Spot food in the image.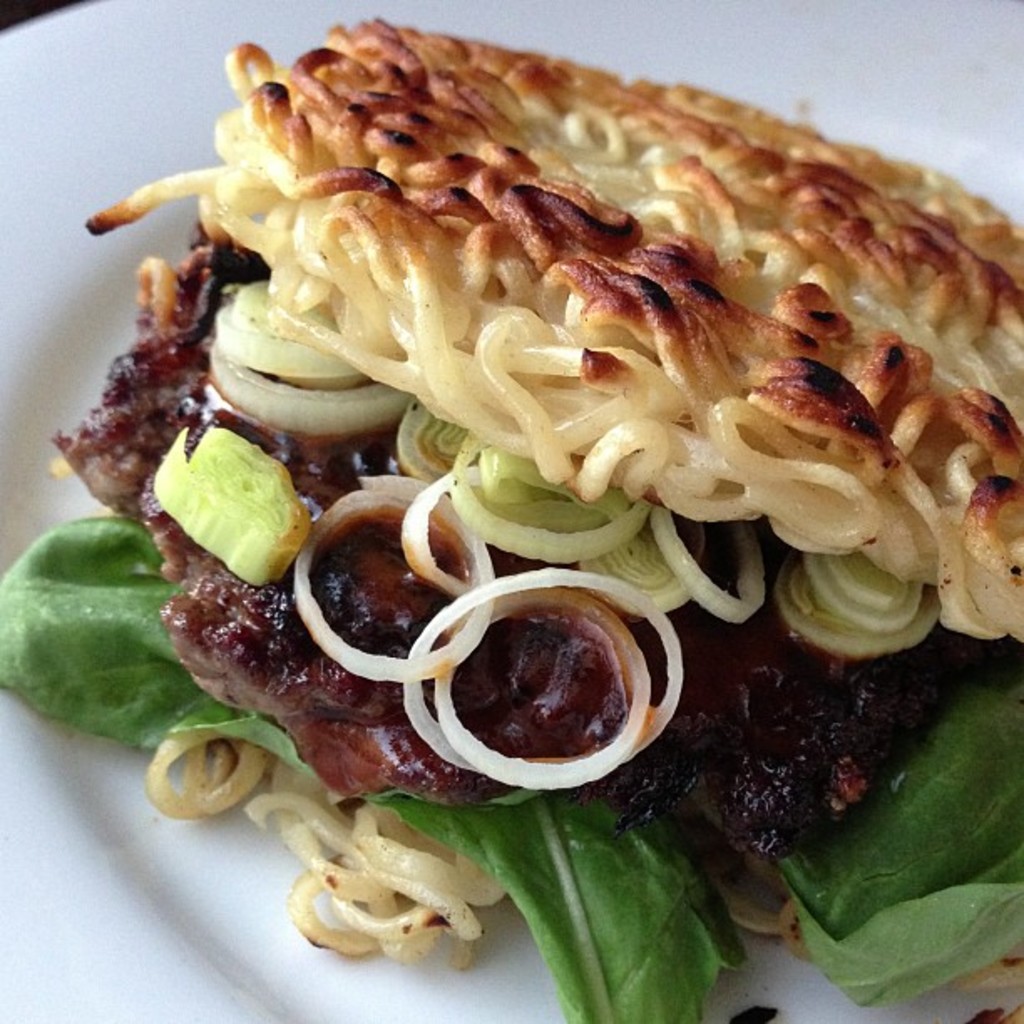
food found at [3, 20, 1022, 1022].
